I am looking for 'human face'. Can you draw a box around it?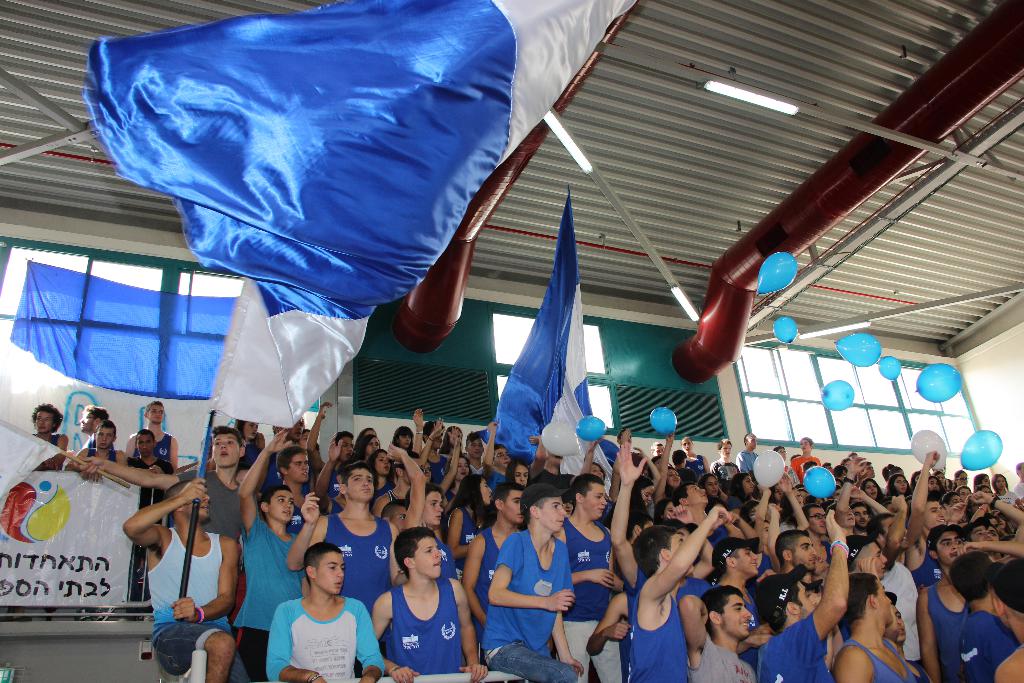
Sure, the bounding box is 668,534,694,573.
